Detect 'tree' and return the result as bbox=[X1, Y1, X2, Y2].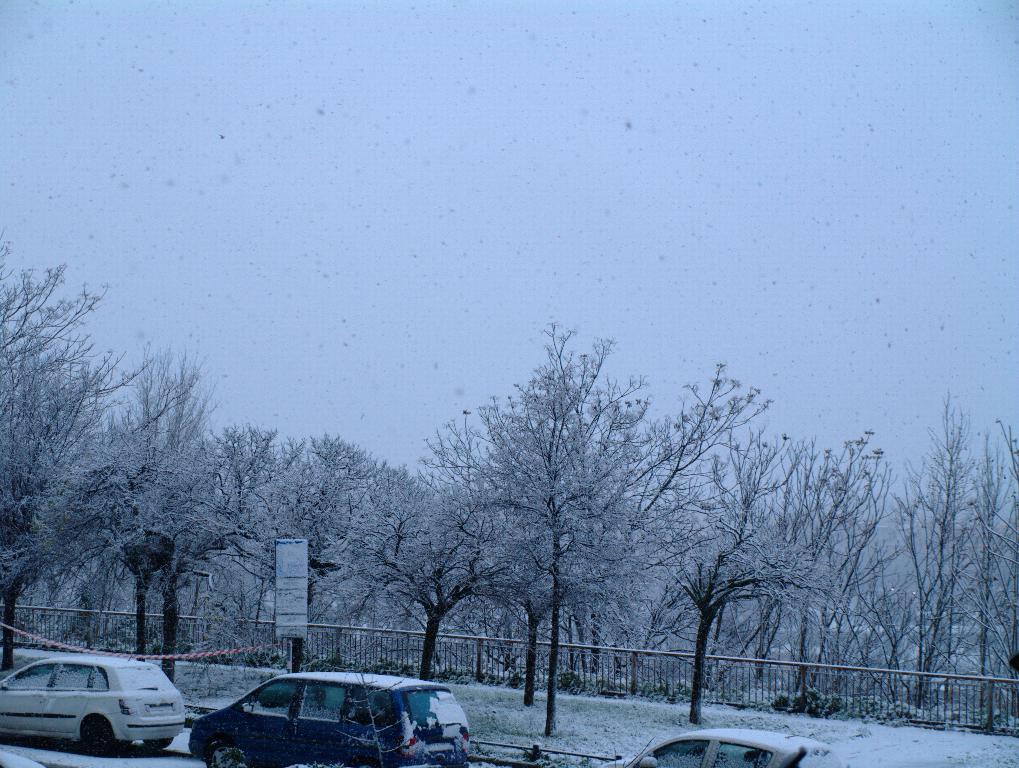
bbox=[73, 371, 185, 656].
